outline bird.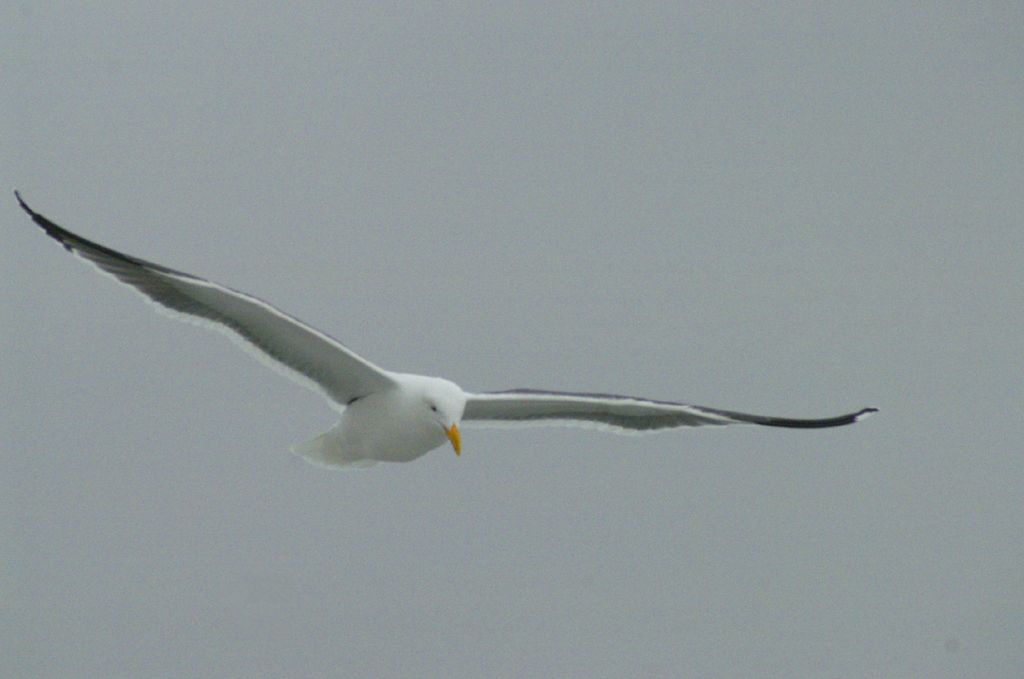
Outline: box(21, 194, 872, 493).
